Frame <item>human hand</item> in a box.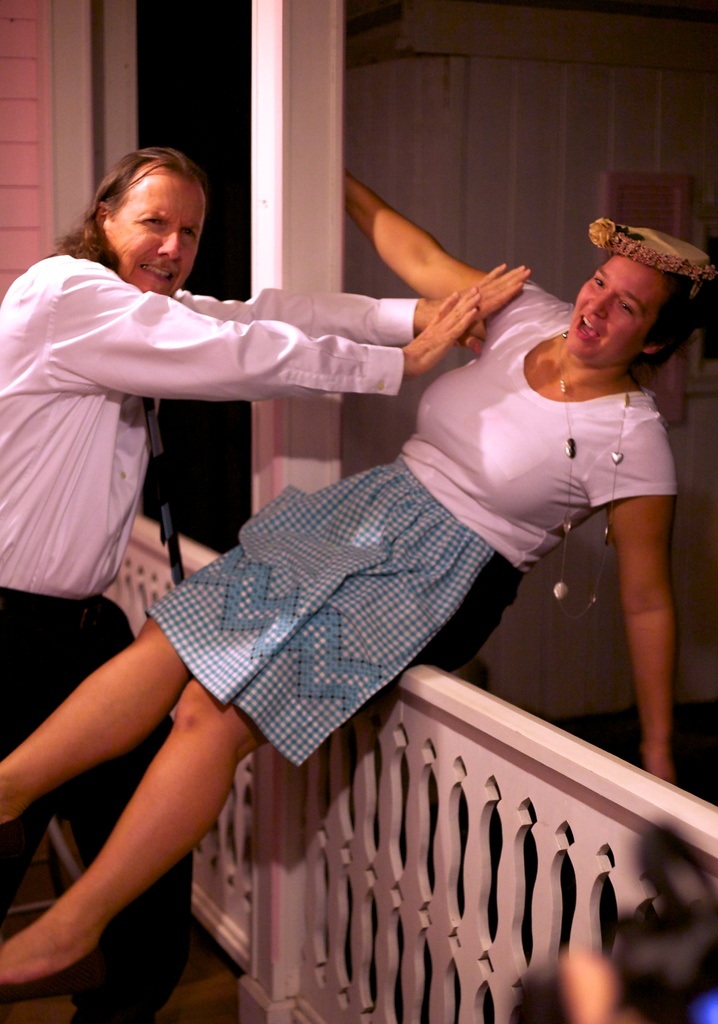
select_region(402, 284, 477, 376).
